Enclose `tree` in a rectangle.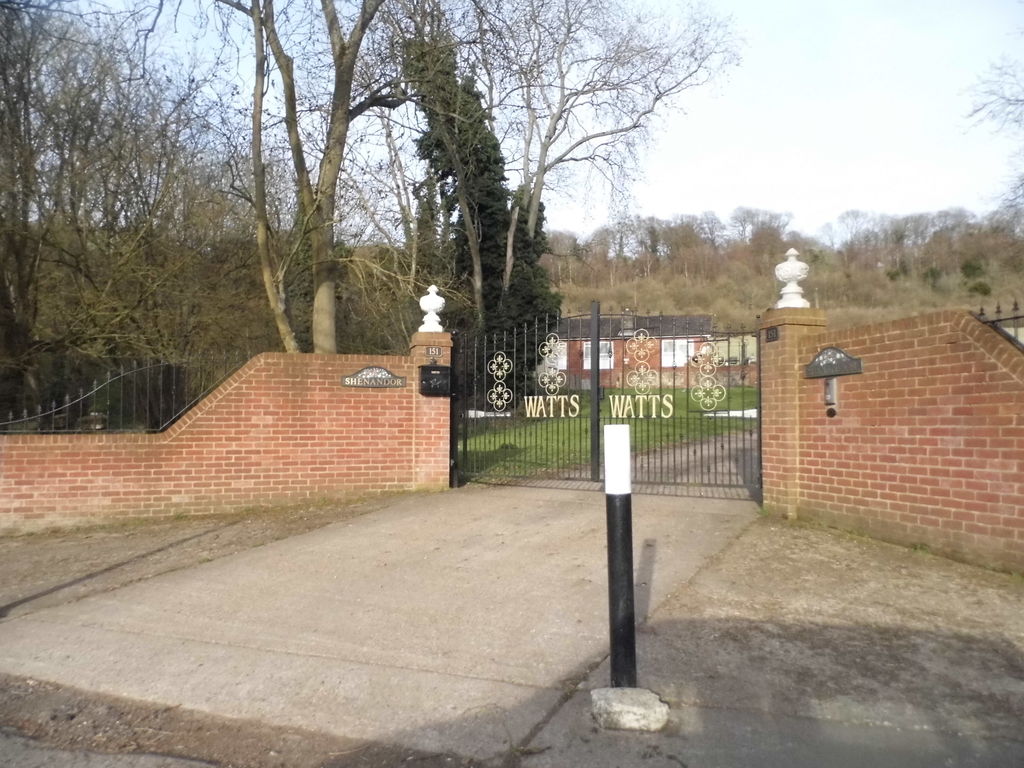
rect(943, 17, 1023, 252).
